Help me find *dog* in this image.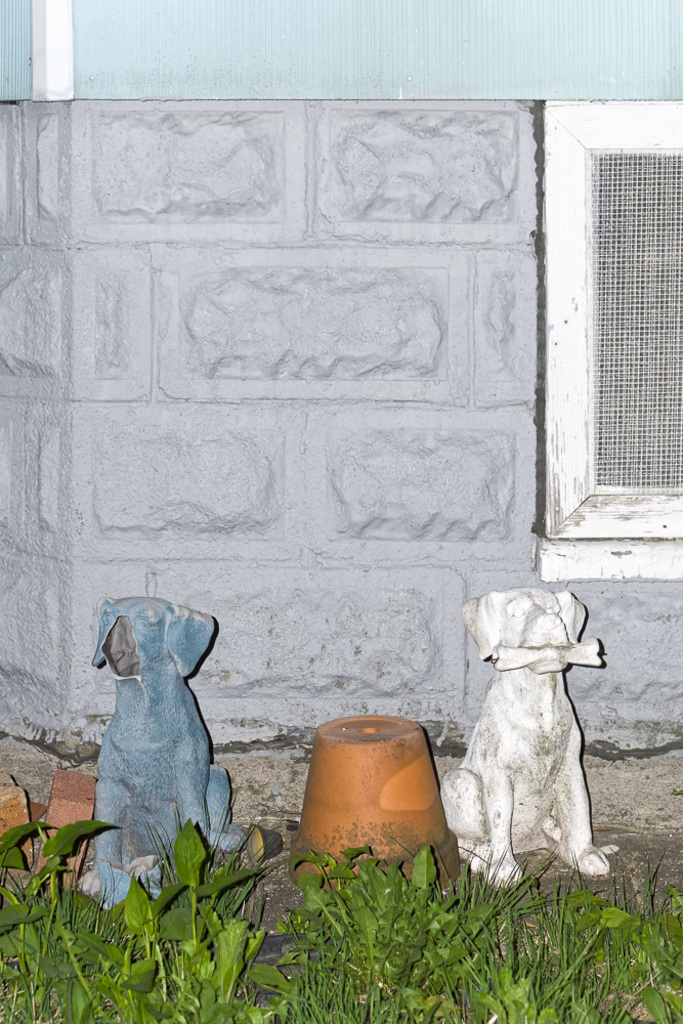
Found it: BBox(87, 592, 247, 904).
